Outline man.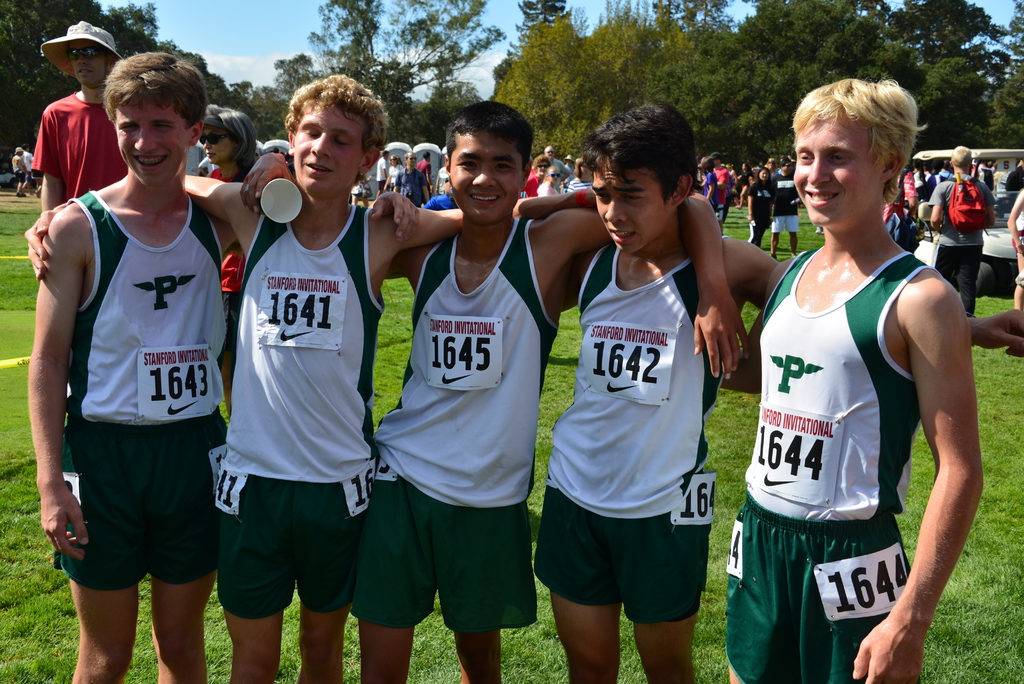
Outline: detection(924, 146, 992, 314).
